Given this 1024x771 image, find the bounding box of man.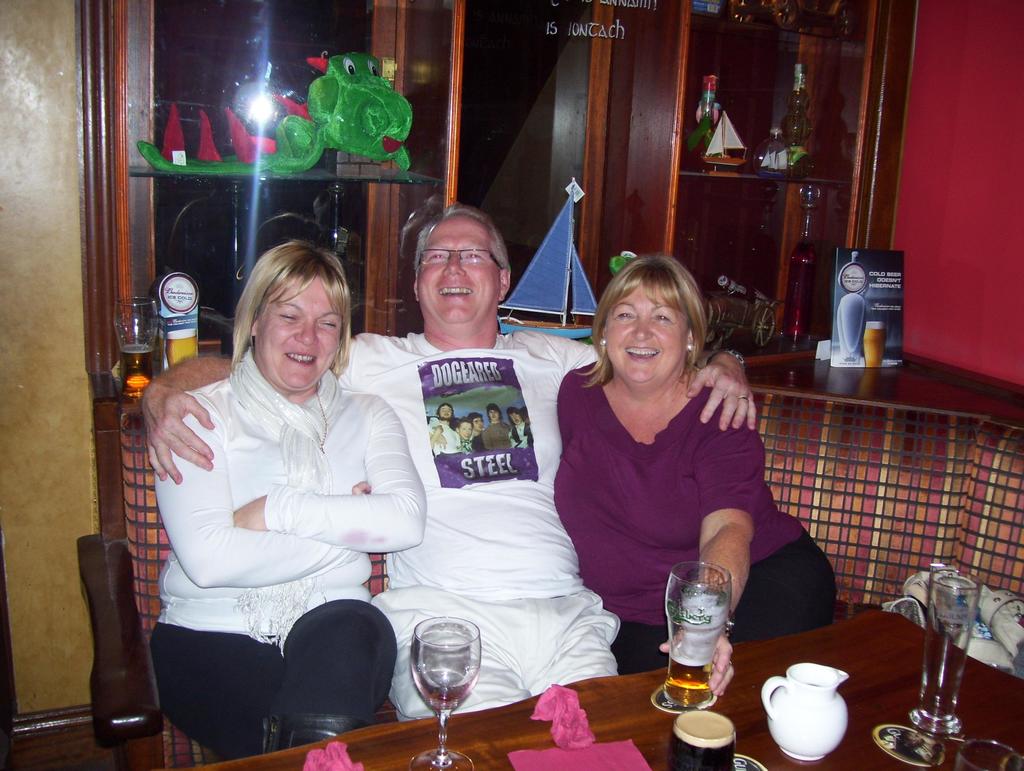
select_region(138, 202, 755, 726).
